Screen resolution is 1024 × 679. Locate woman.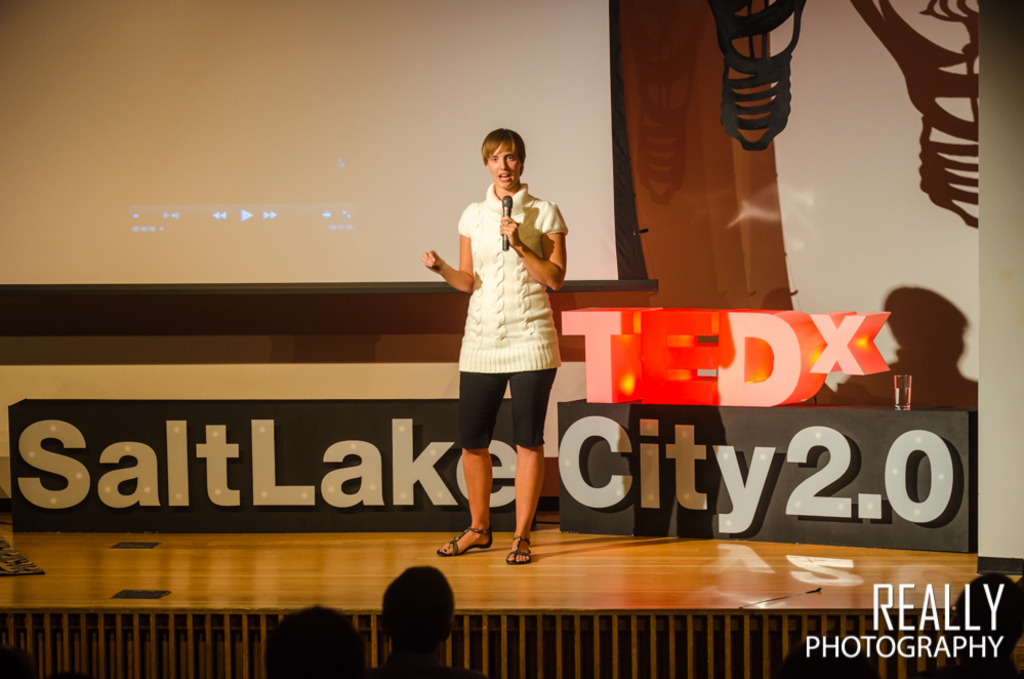
<region>435, 127, 569, 565</region>.
